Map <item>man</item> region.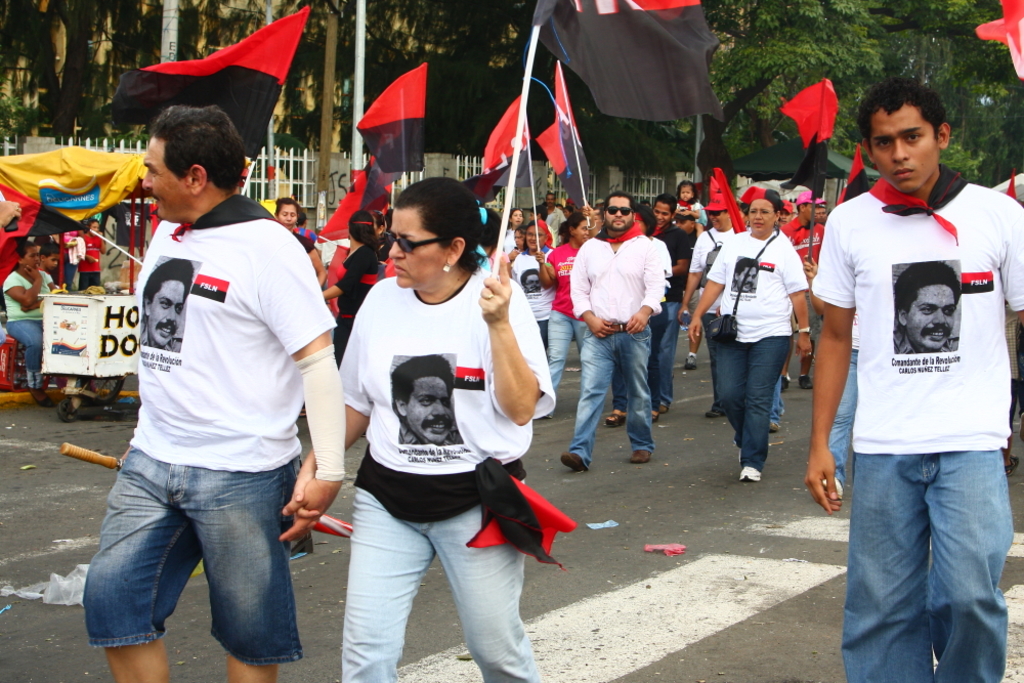
Mapped to (544, 191, 564, 245).
